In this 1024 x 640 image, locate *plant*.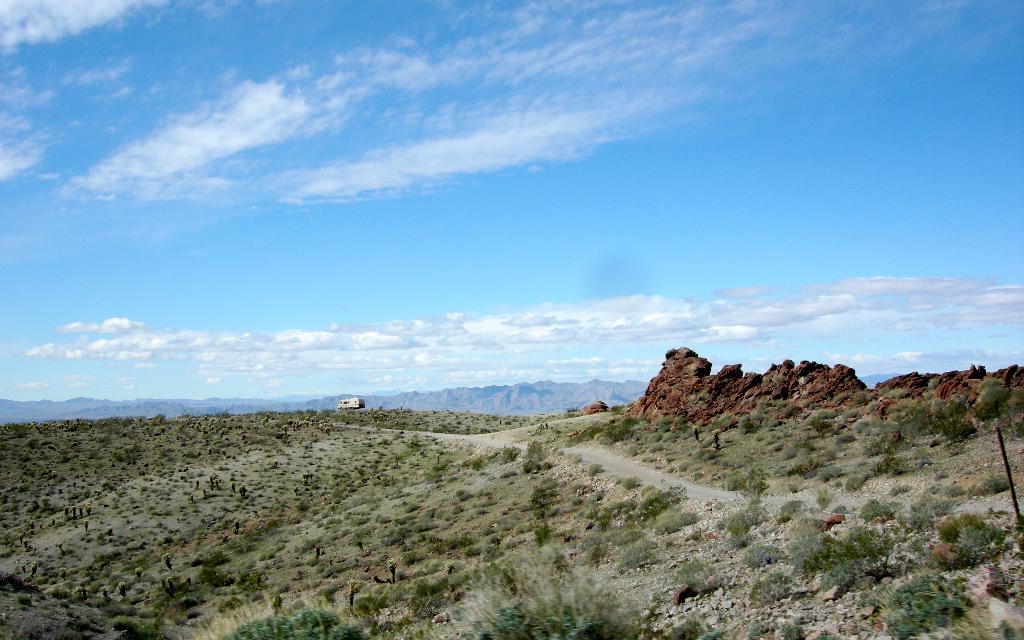
Bounding box: 671, 467, 676, 470.
